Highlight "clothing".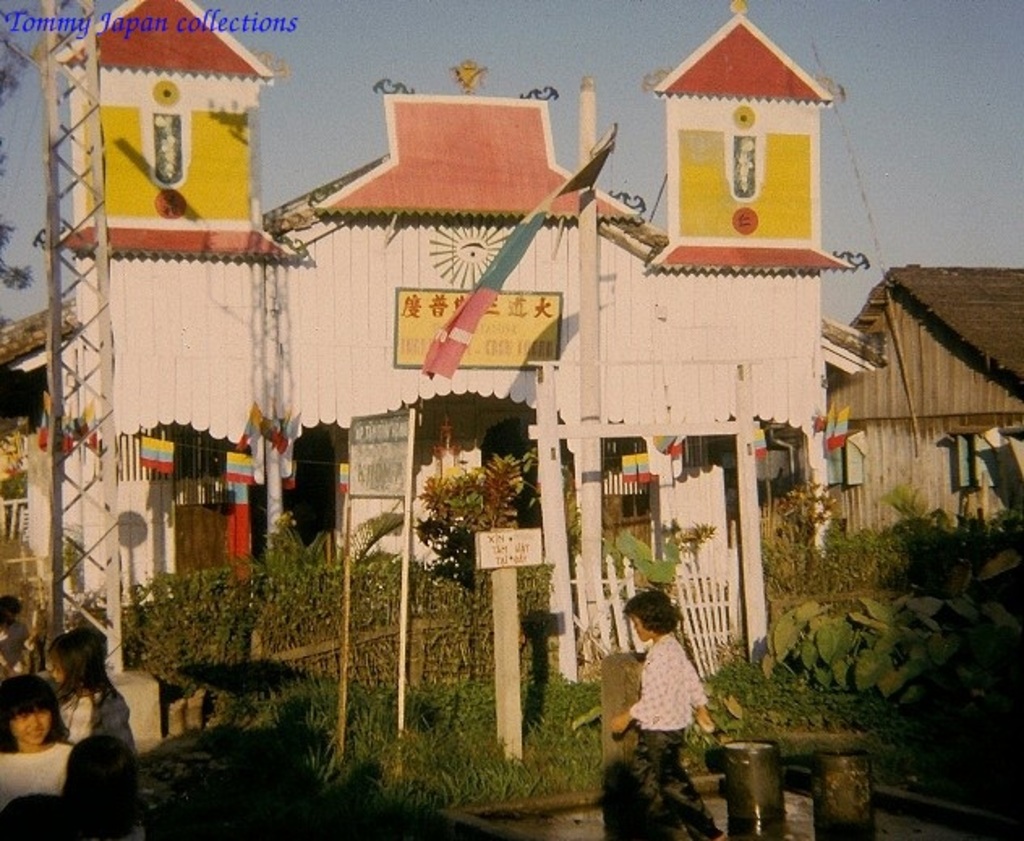
Highlighted region: x1=0 y1=624 x2=23 y2=668.
